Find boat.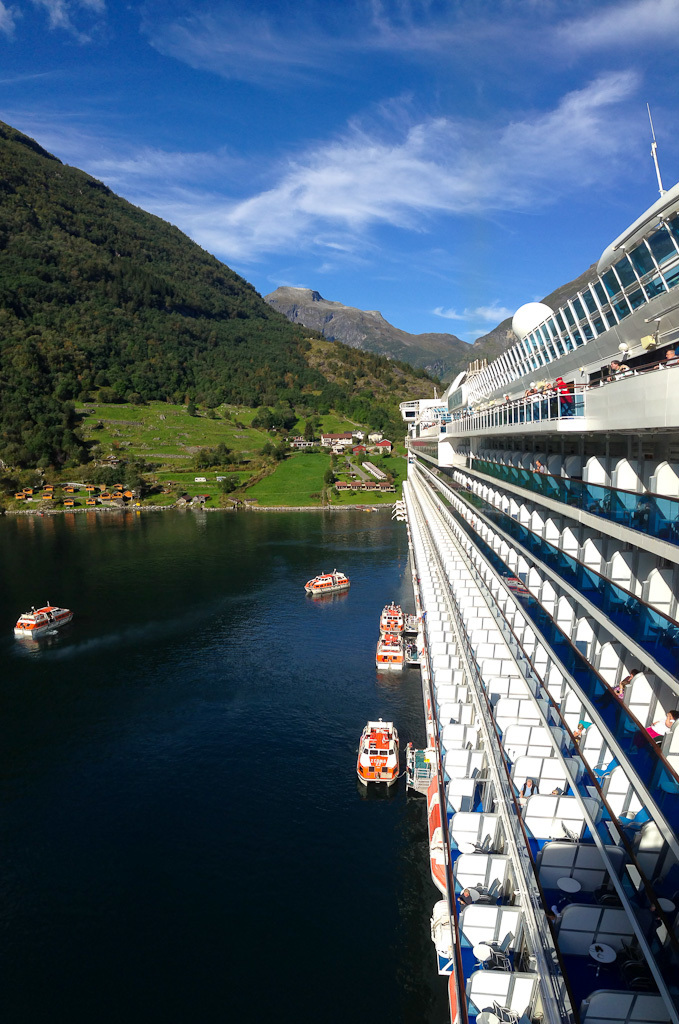
{"left": 366, "top": 223, "right": 678, "bottom": 992}.
